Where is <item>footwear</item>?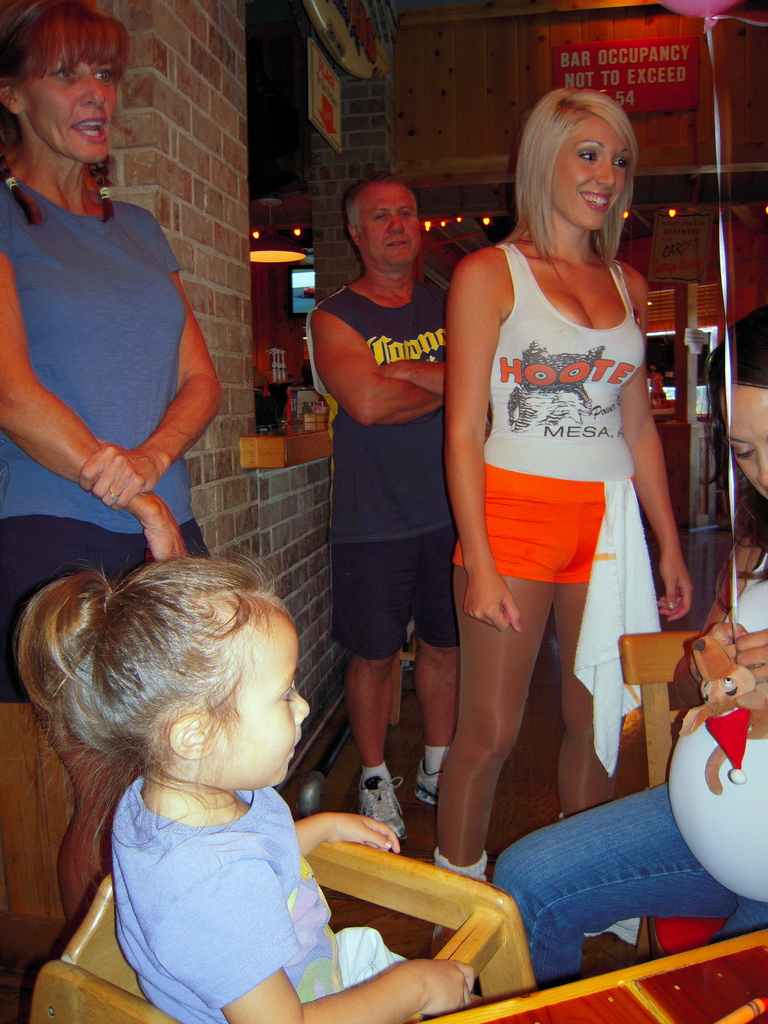
box=[362, 775, 399, 832].
